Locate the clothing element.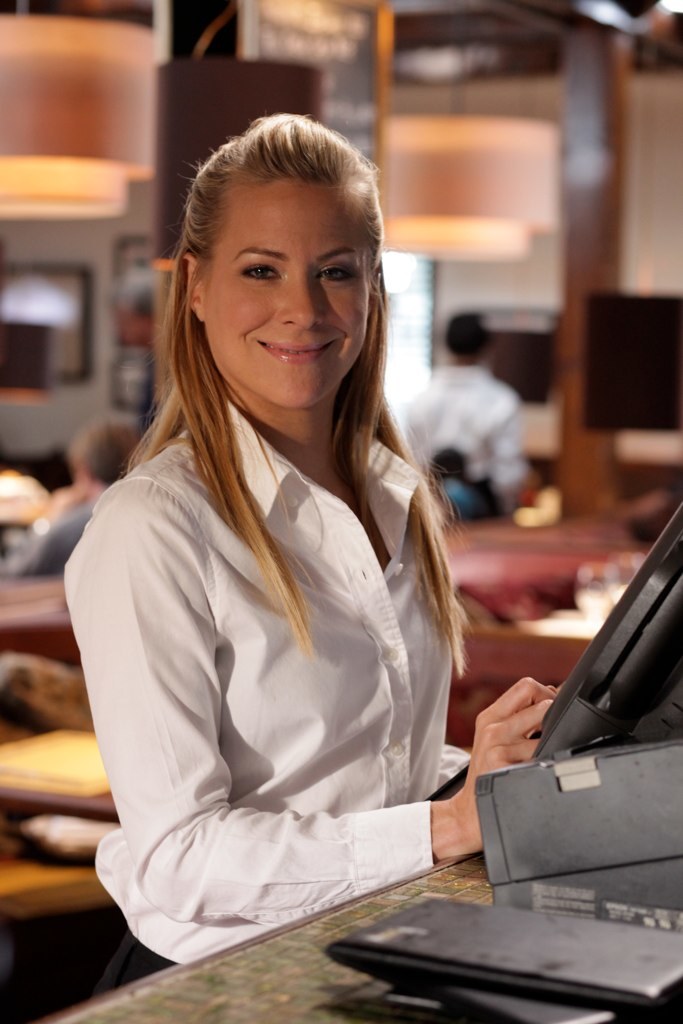
Element bbox: [58,344,490,943].
